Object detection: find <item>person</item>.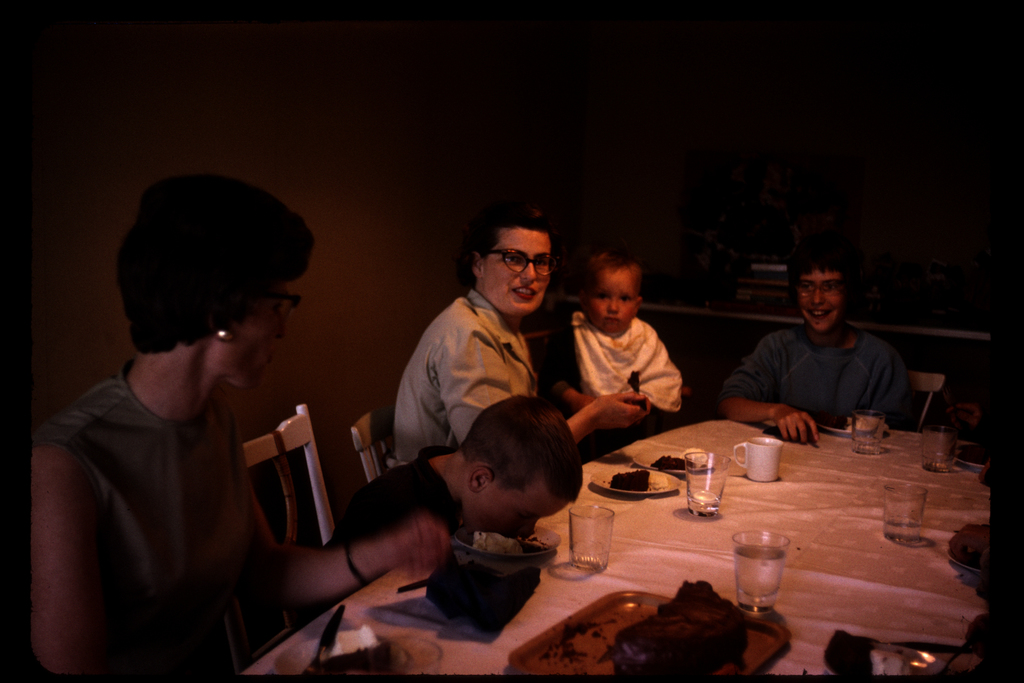
{"left": 36, "top": 163, "right": 333, "bottom": 675}.
